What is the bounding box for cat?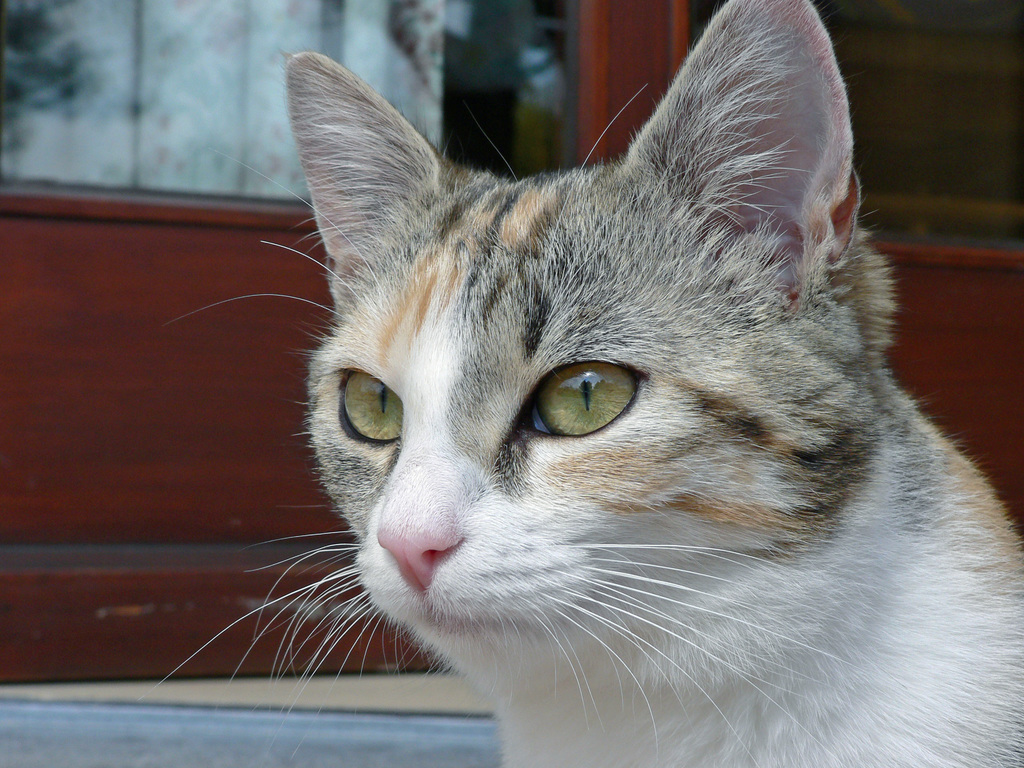
(left=144, top=0, right=1023, bottom=767).
